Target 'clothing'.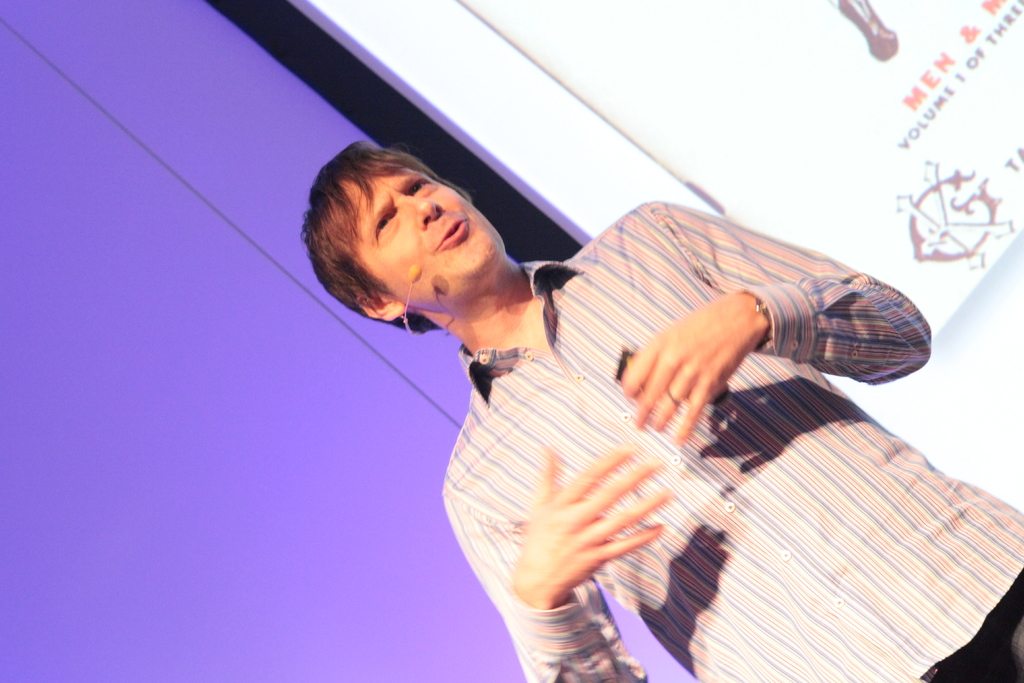
Target region: x1=441, y1=204, x2=1023, y2=682.
